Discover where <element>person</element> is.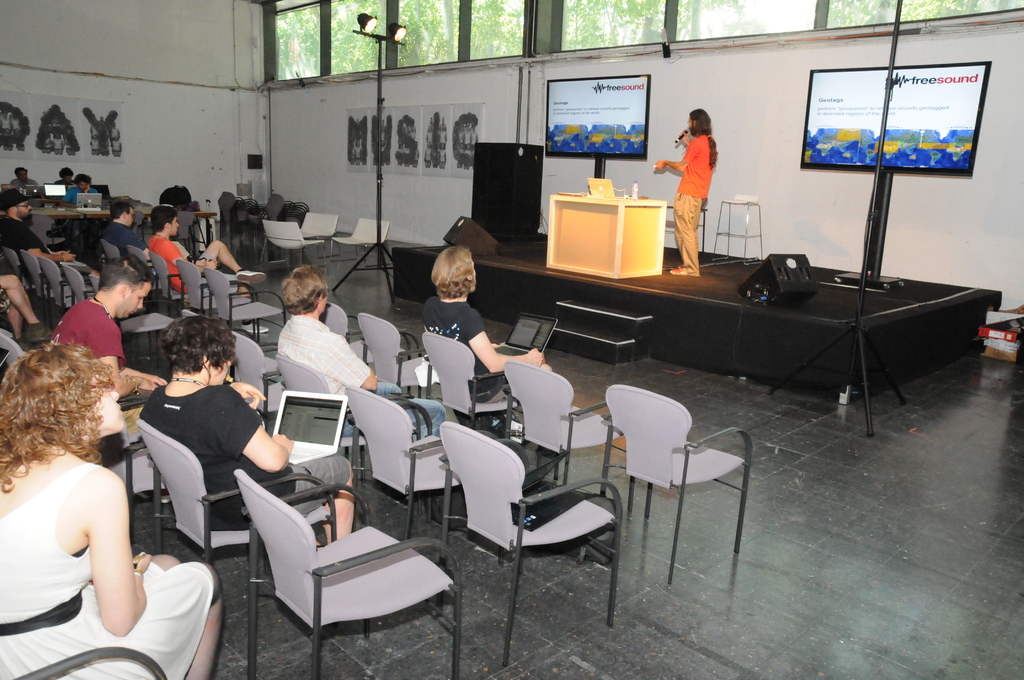
Discovered at bbox(49, 254, 166, 426).
